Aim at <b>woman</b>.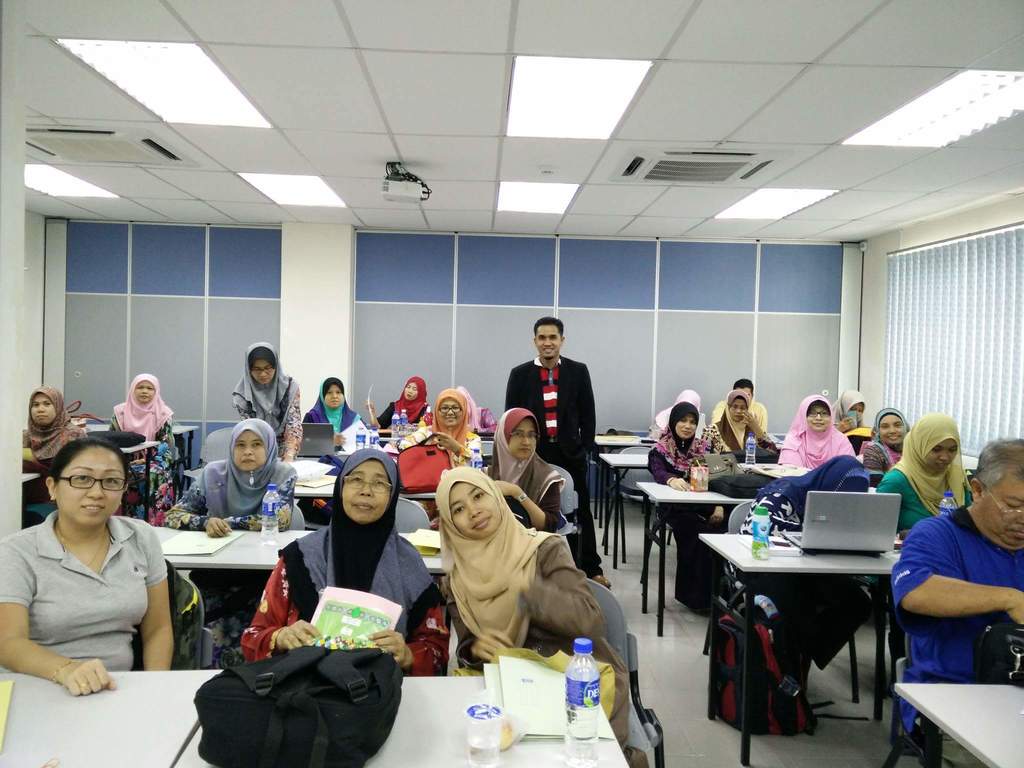
Aimed at region(863, 406, 908, 488).
